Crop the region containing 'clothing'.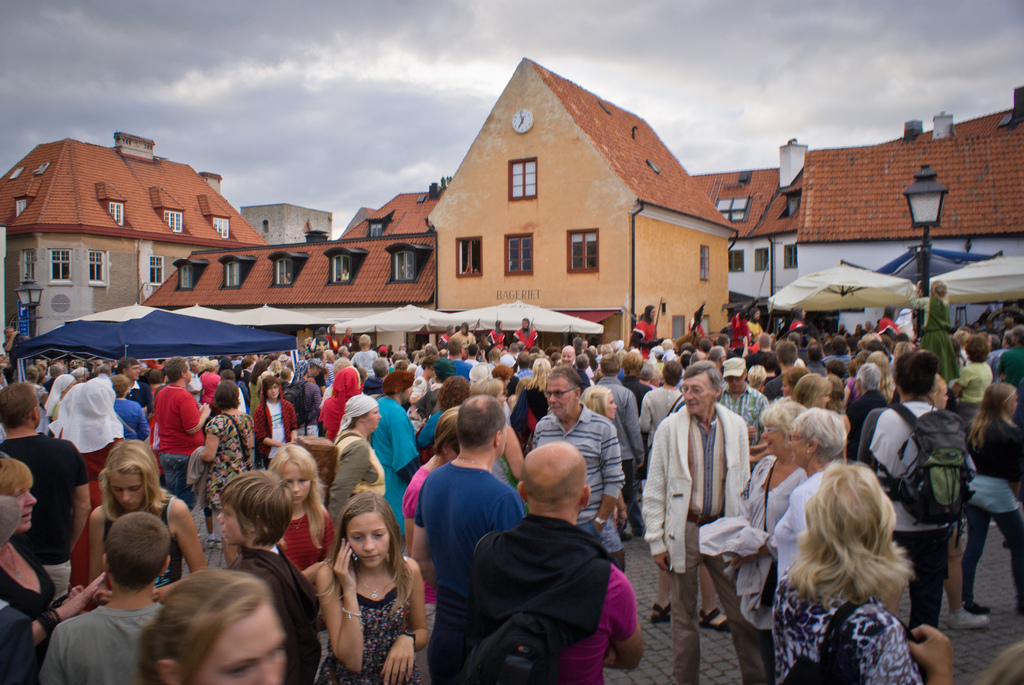
Crop region: region(664, 348, 678, 358).
